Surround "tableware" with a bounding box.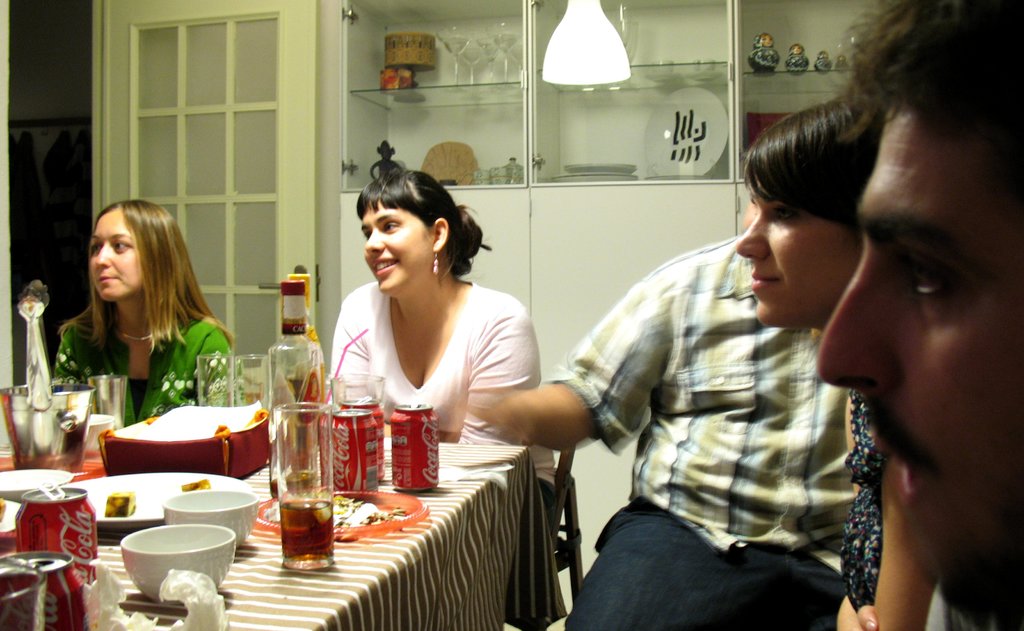
(left=640, top=86, right=732, bottom=174).
